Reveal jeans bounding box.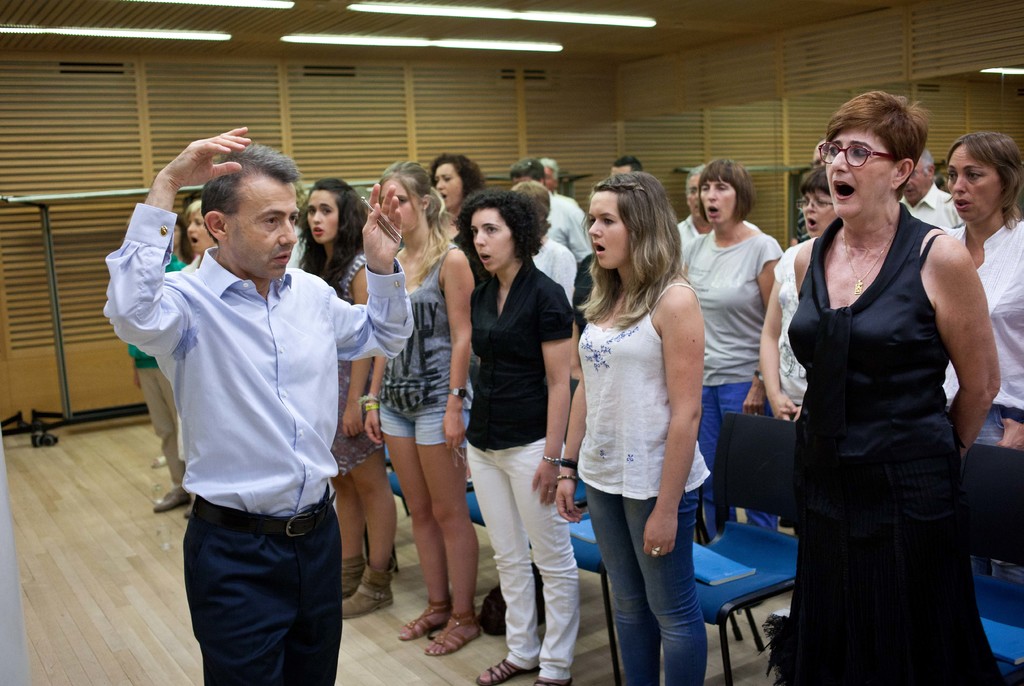
Revealed: 704, 381, 778, 532.
